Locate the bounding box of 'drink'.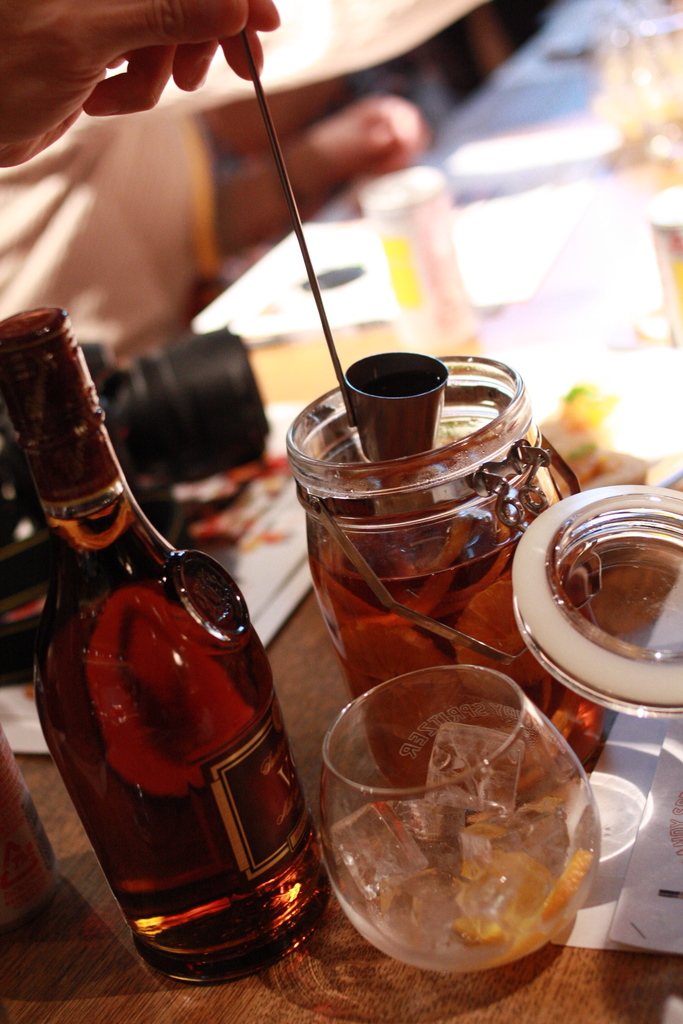
Bounding box: <region>32, 477, 320, 973</region>.
